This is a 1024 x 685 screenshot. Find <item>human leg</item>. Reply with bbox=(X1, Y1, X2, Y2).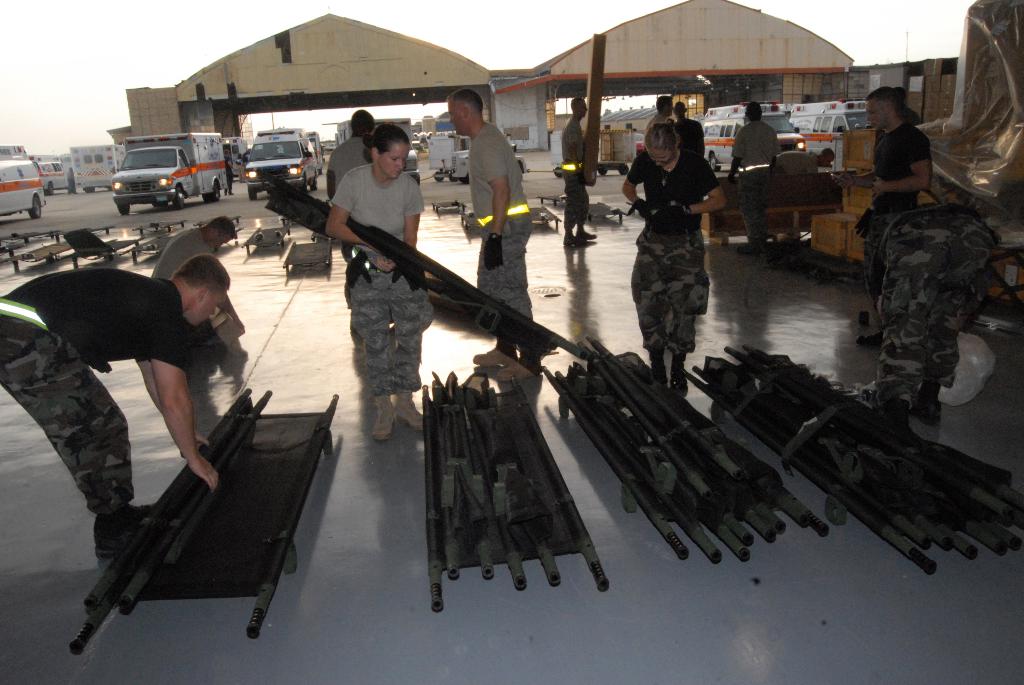
bbox=(477, 226, 529, 370).
